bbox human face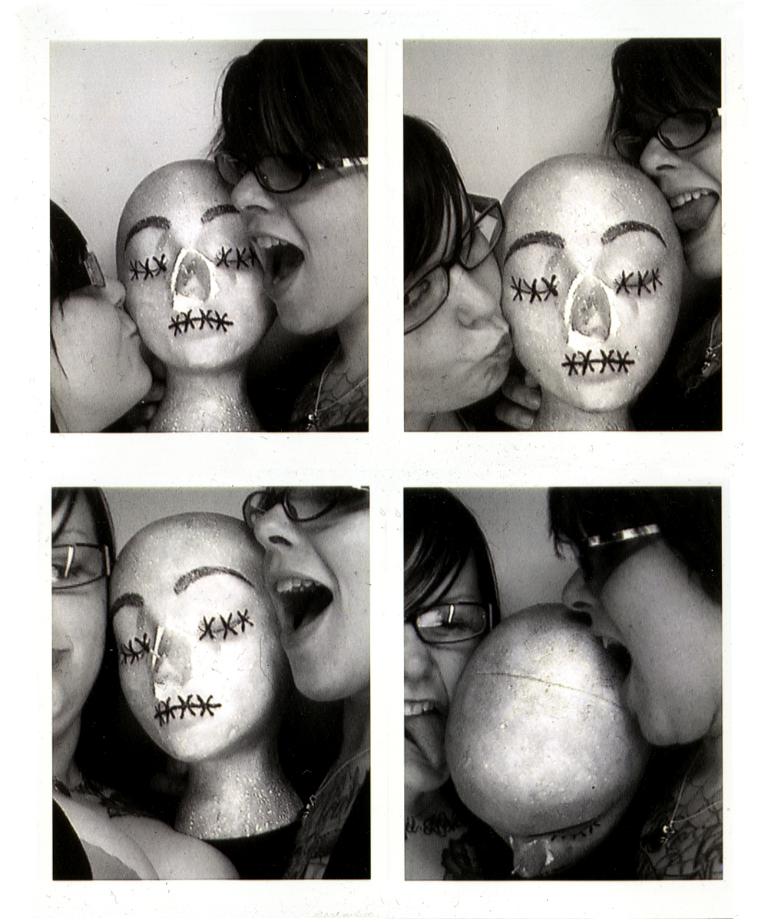
(400,178,514,409)
